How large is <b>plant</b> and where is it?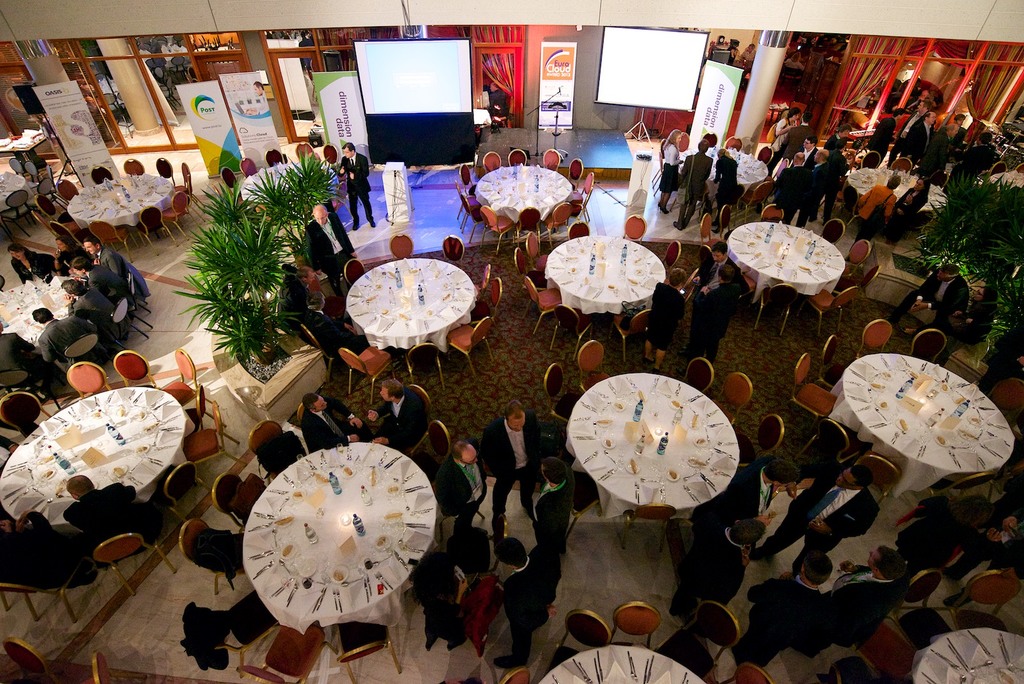
Bounding box: box(194, 208, 311, 325).
